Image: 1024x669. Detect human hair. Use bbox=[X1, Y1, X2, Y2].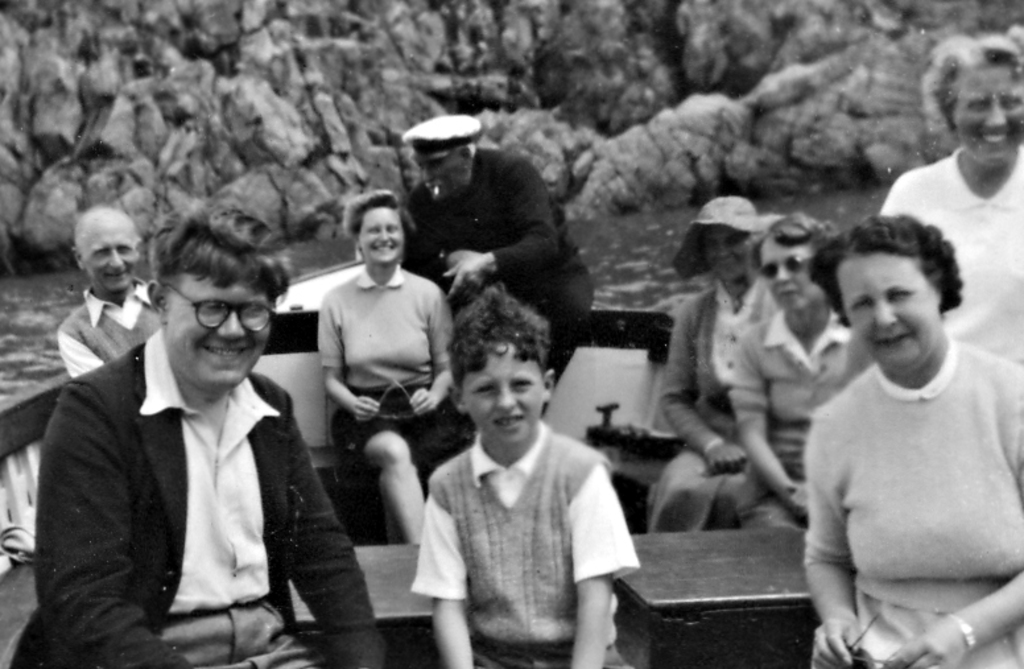
bbox=[342, 189, 418, 243].
